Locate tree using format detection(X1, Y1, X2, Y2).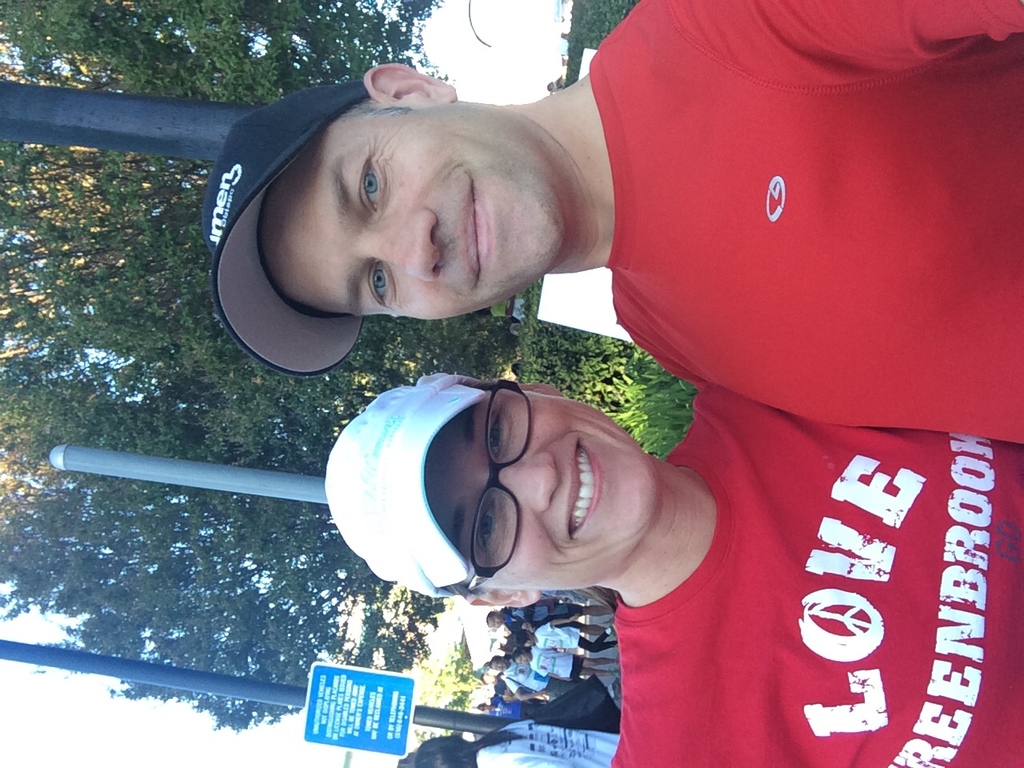
detection(0, 0, 523, 716).
